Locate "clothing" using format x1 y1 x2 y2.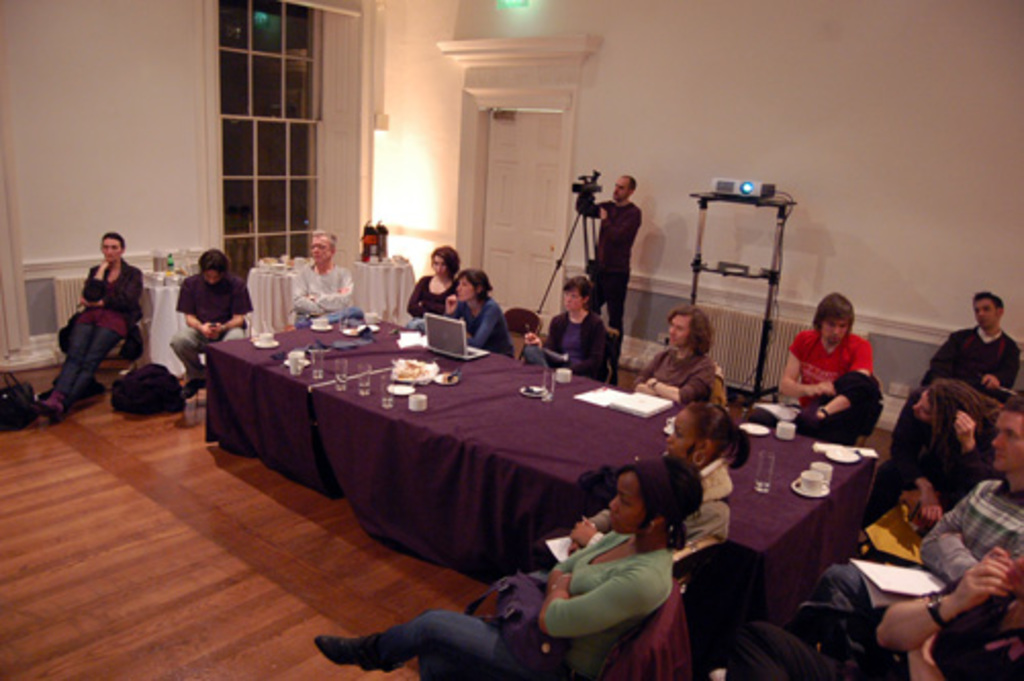
523 309 609 387.
